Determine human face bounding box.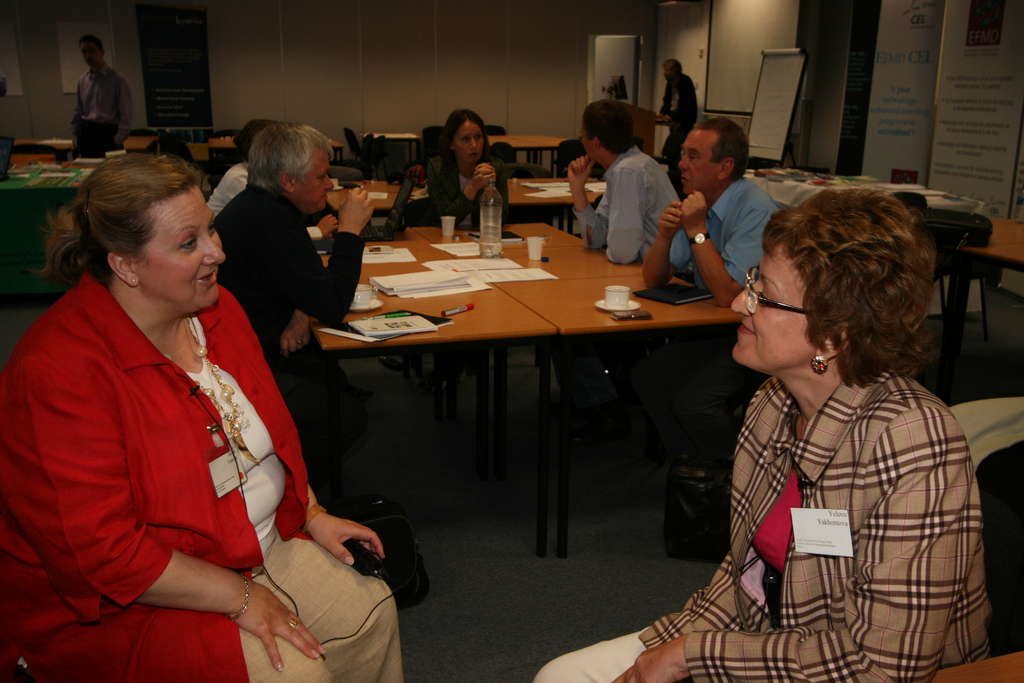
Determined: [296,147,335,219].
